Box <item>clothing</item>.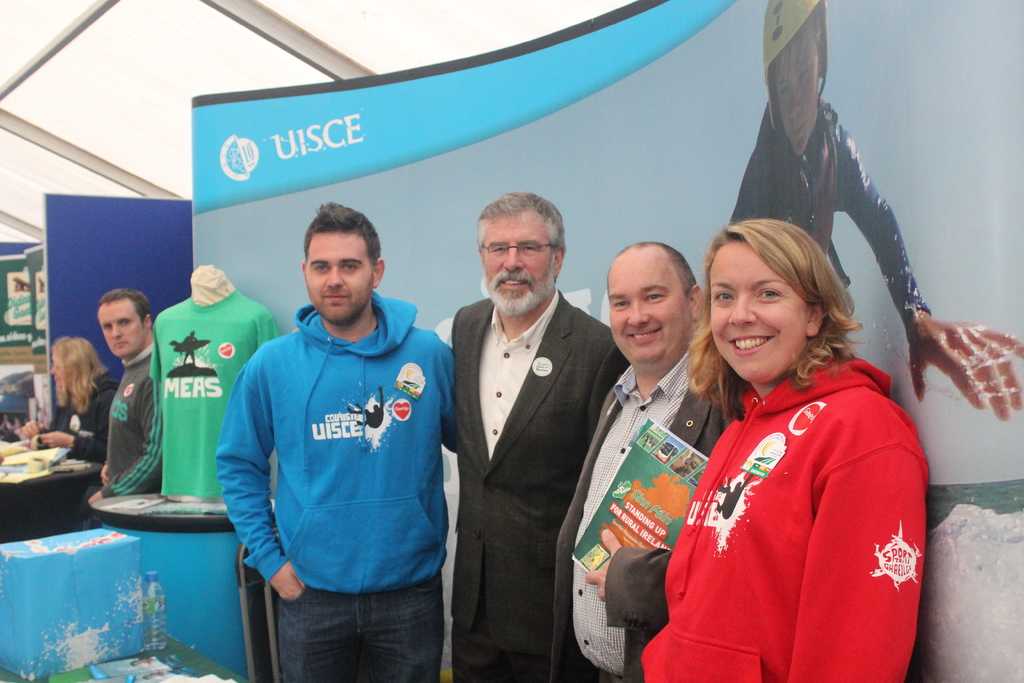
box(147, 297, 279, 500).
